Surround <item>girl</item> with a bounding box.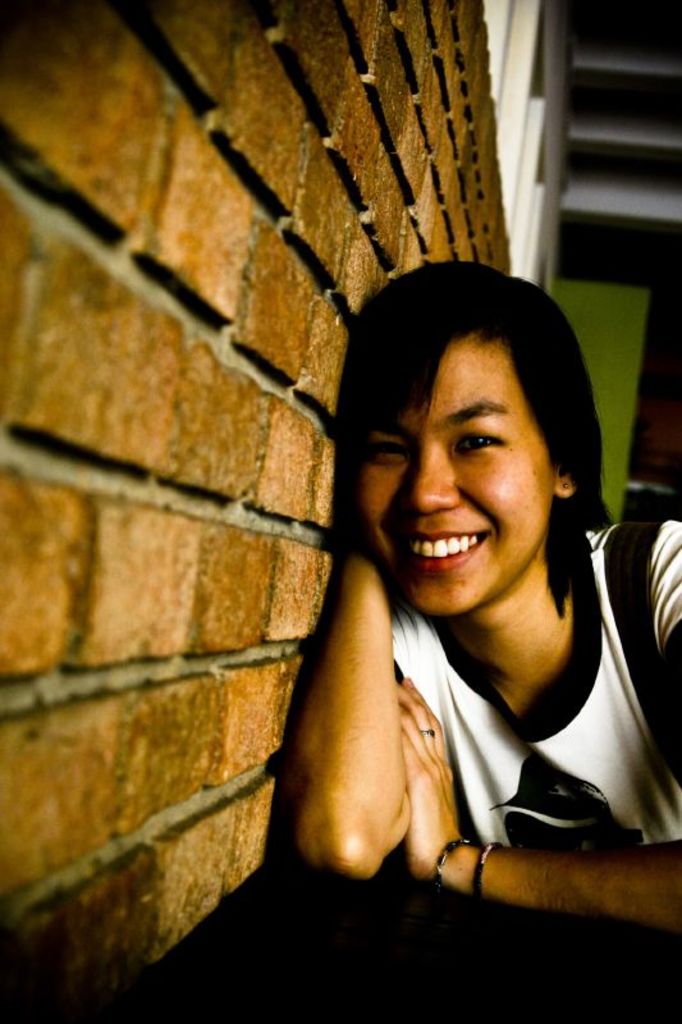
bbox=[287, 257, 681, 934].
